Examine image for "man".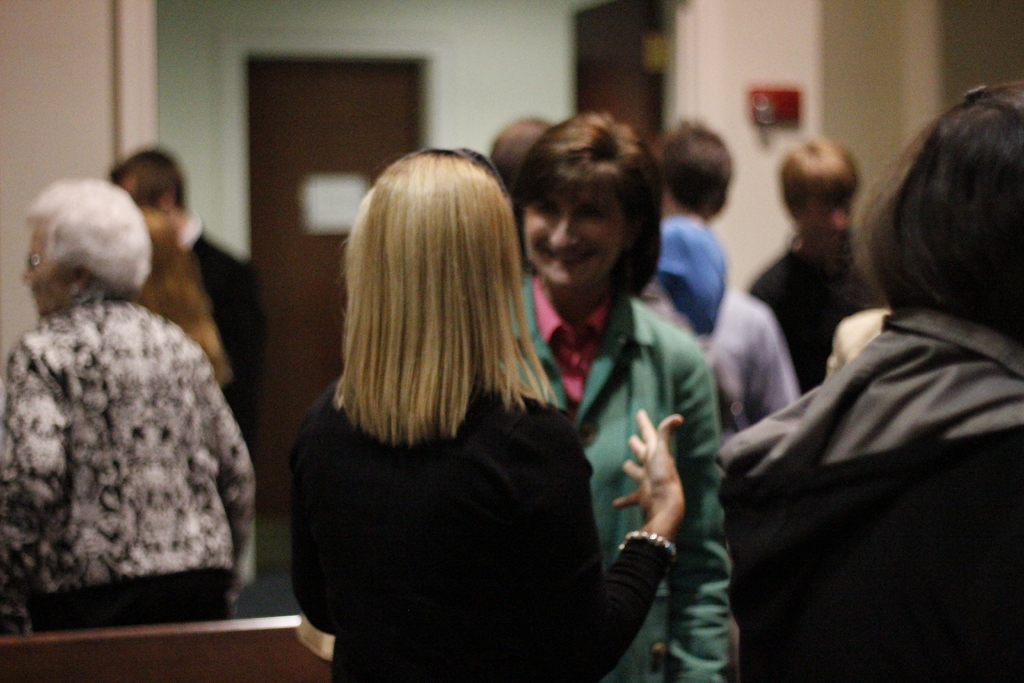
Examination result: 632:118:800:441.
